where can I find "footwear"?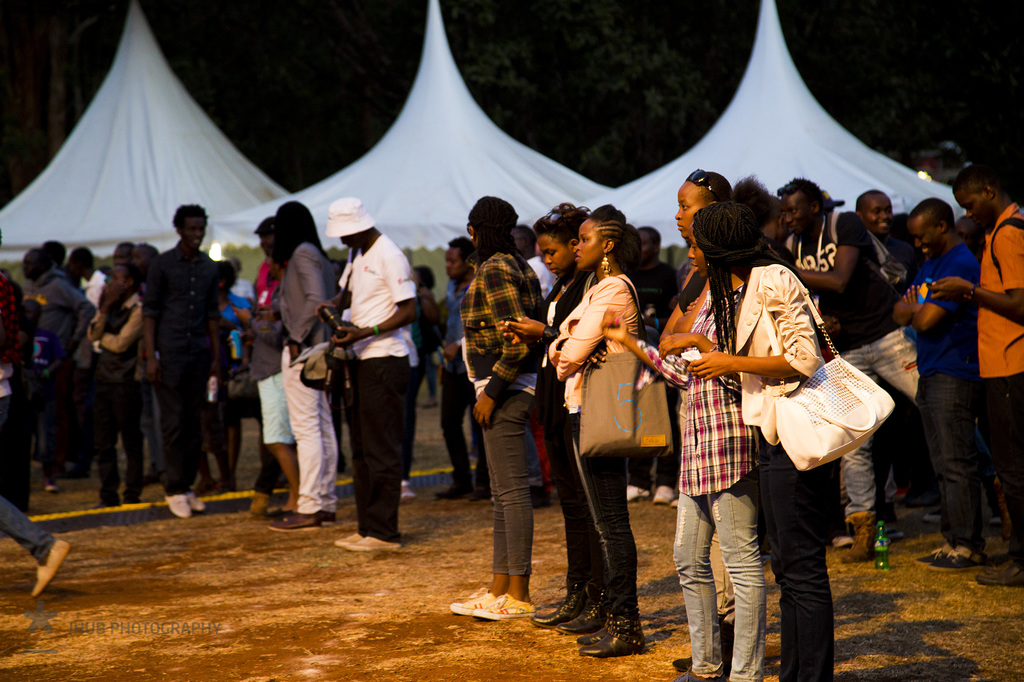
You can find it at {"x1": 474, "y1": 592, "x2": 535, "y2": 621}.
